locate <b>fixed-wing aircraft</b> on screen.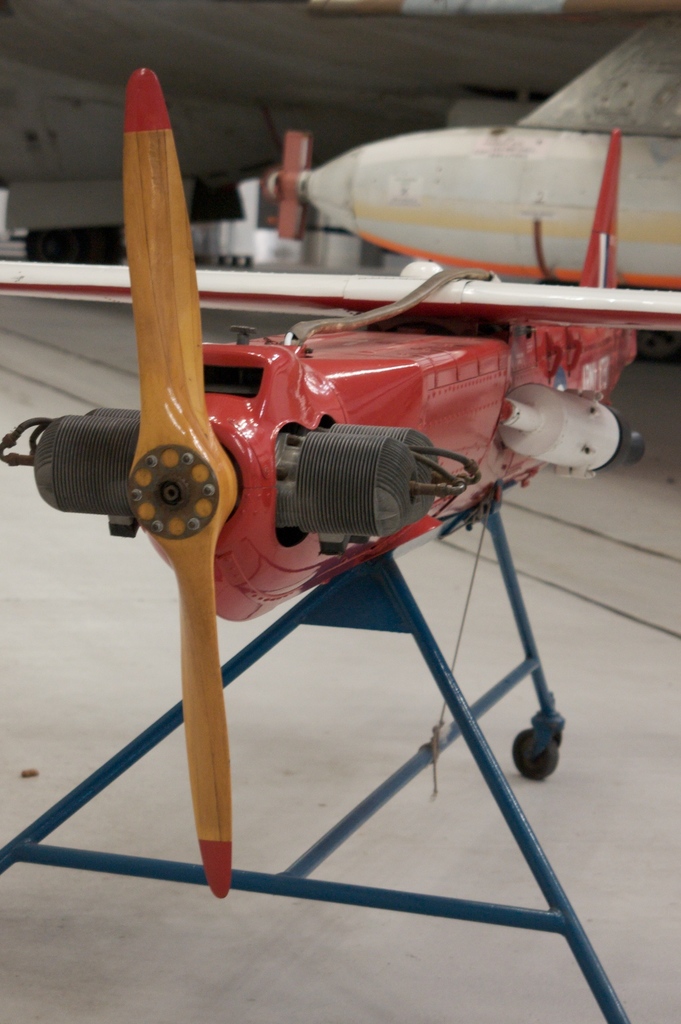
On screen at region(0, 63, 680, 899).
